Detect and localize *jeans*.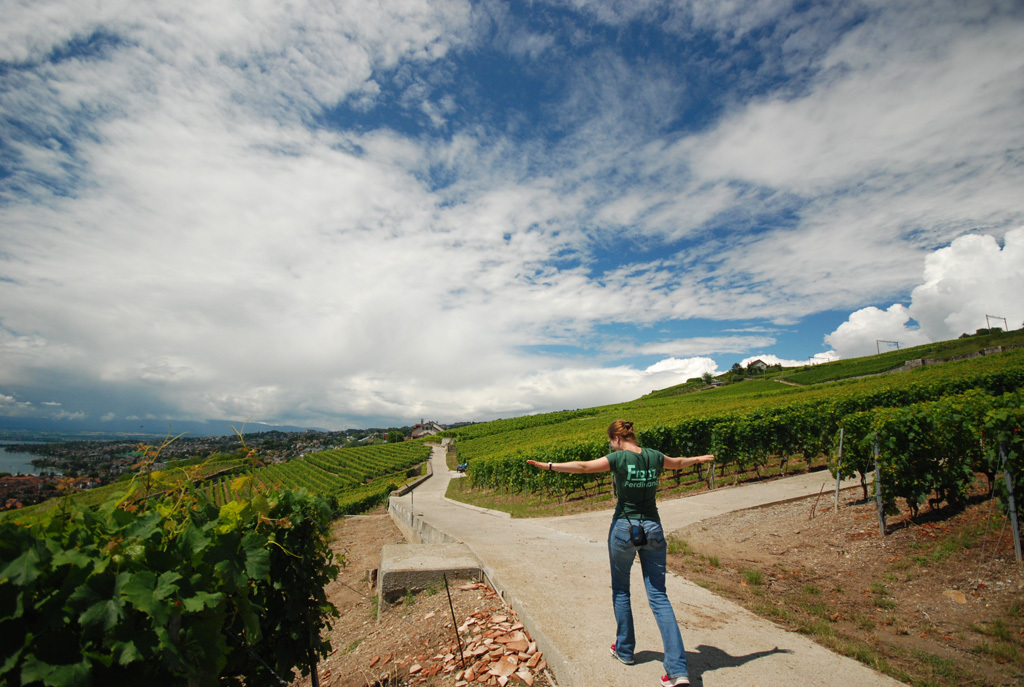
Localized at {"left": 606, "top": 531, "right": 682, "bottom": 671}.
